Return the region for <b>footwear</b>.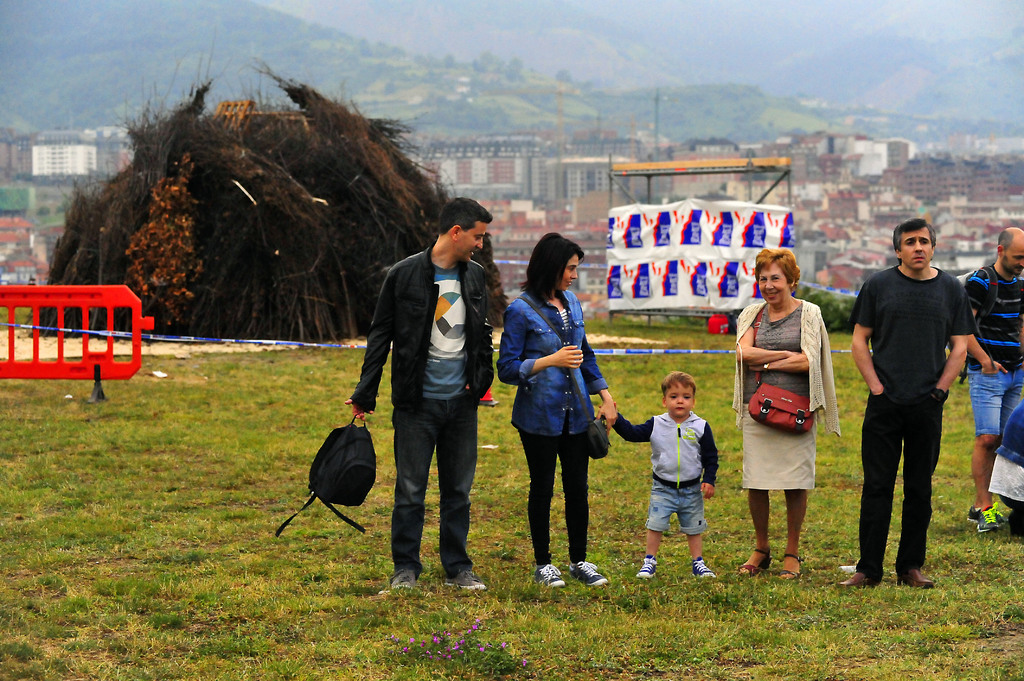
pyautogui.locateOnScreen(444, 568, 484, 591).
